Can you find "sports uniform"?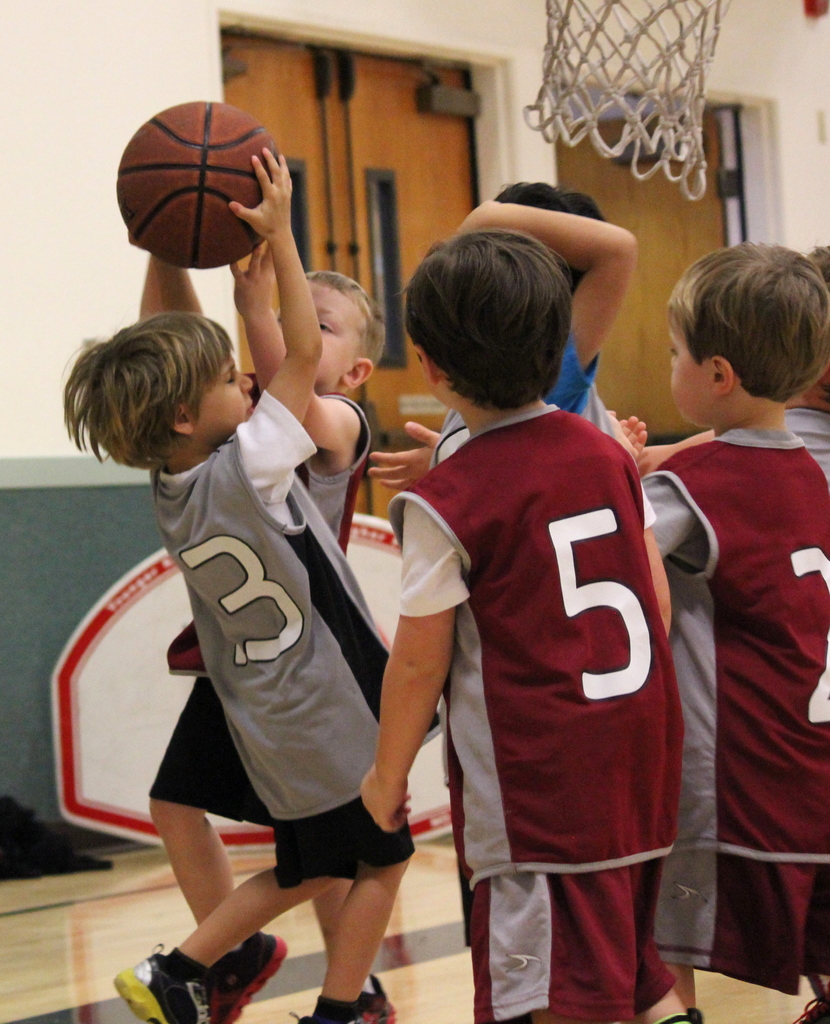
Yes, bounding box: pyautogui.locateOnScreen(781, 406, 829, 493).
